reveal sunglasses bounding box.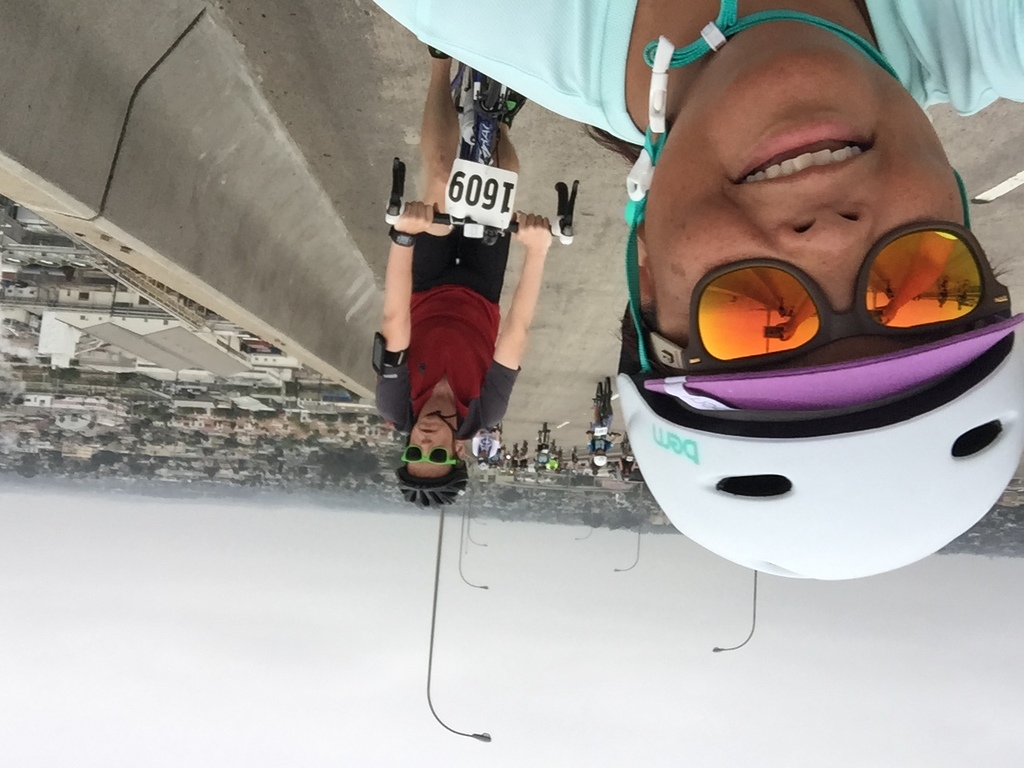
Revealed: [650, 222, 1014, 374].
